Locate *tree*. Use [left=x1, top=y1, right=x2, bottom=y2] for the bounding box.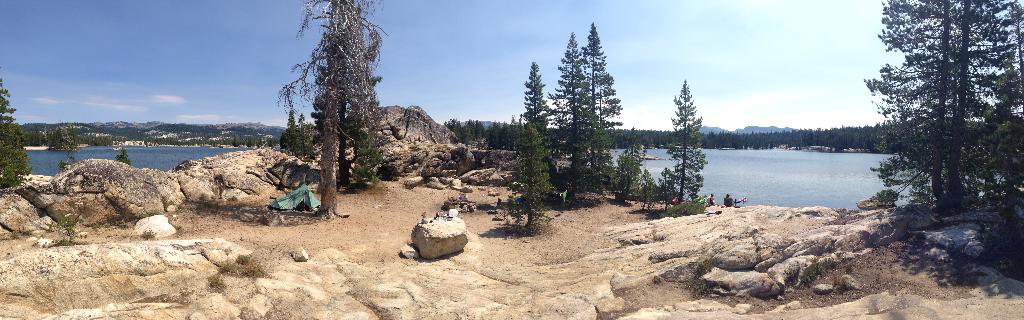
[left=113, top=145, right=130, bottom=166].
